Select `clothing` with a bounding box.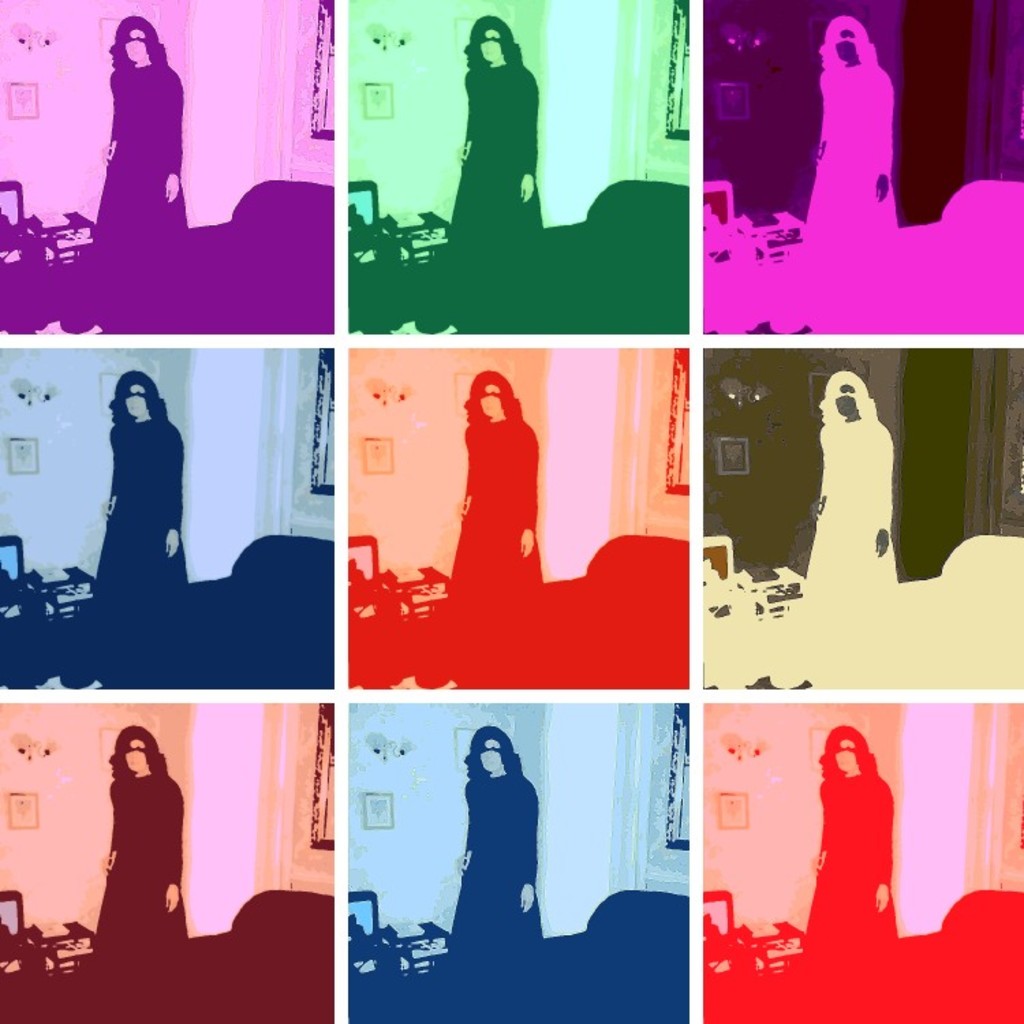
(445, 773, 542, 939).
